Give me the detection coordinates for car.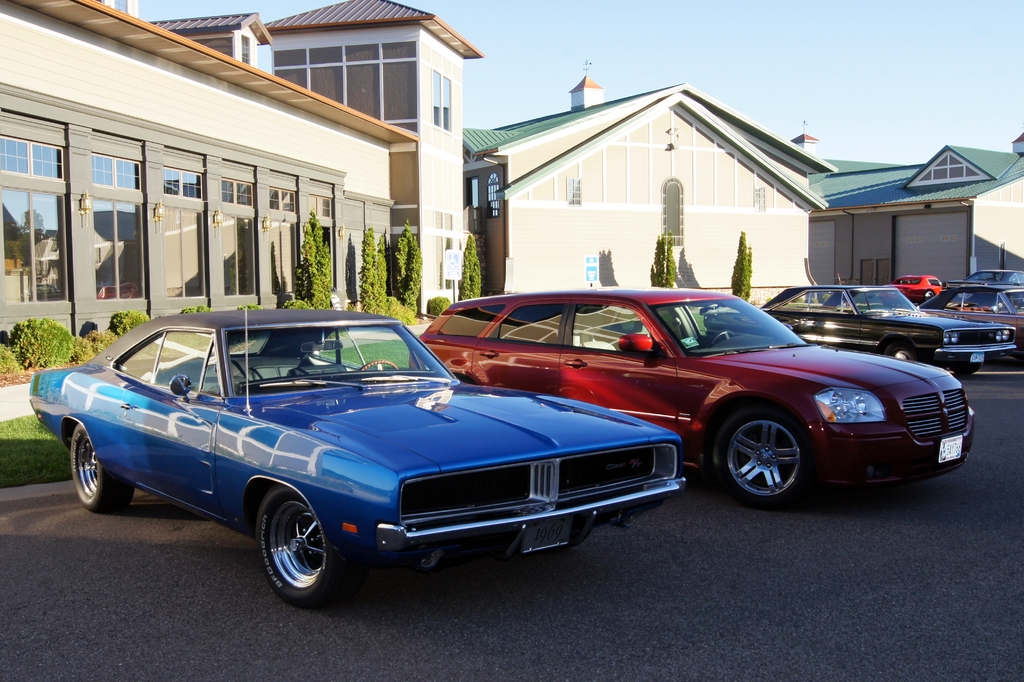
rect(36, 313, 696, 604).
